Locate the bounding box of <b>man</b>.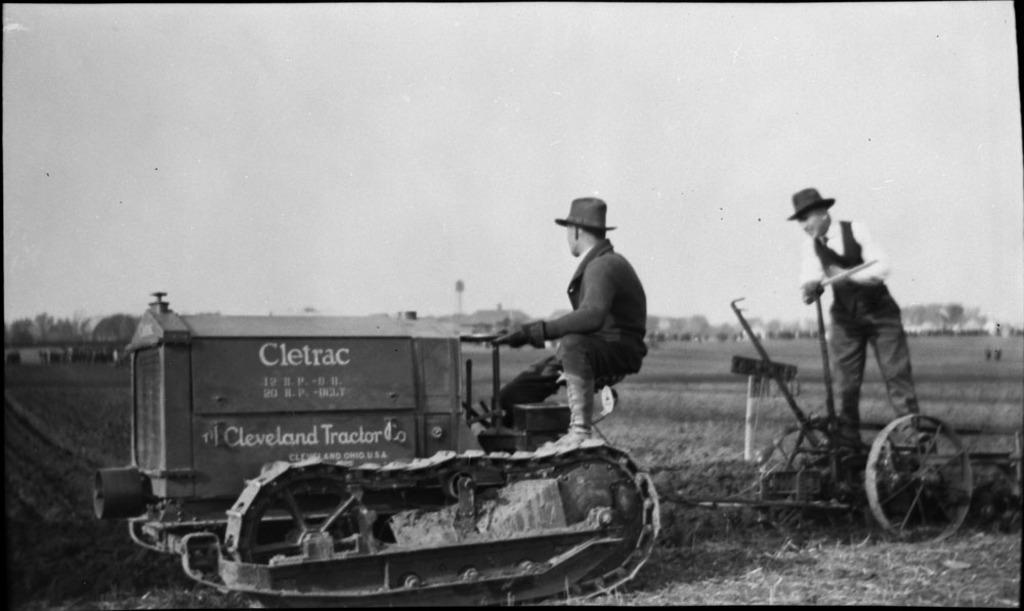
Bounding box: l=785, t=186, r=921, b=442.
